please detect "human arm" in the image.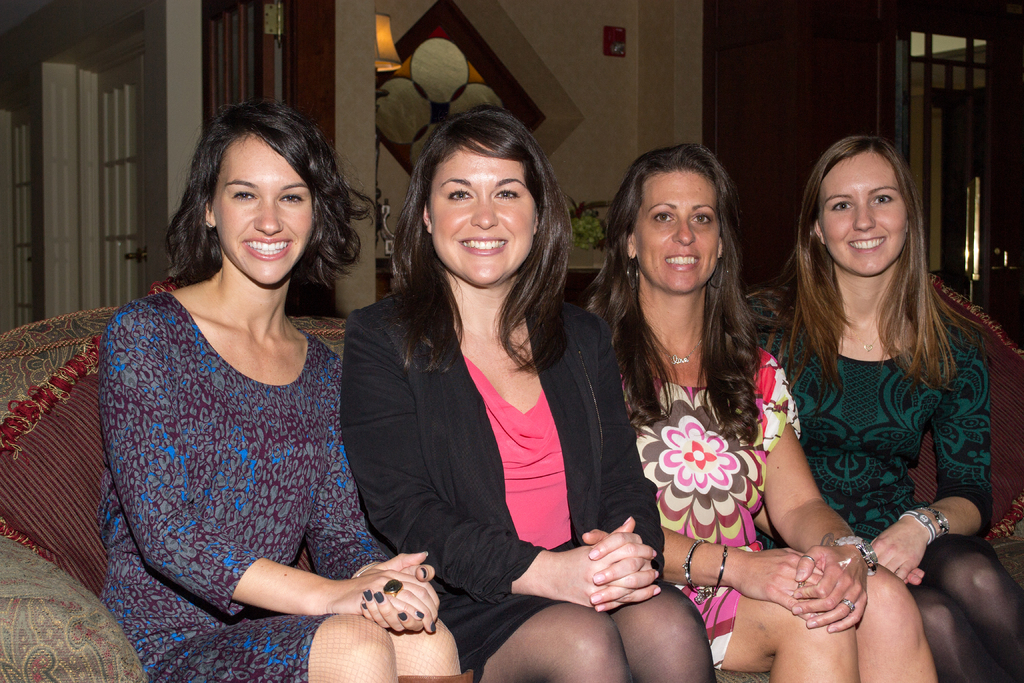
588,304,673,607.
